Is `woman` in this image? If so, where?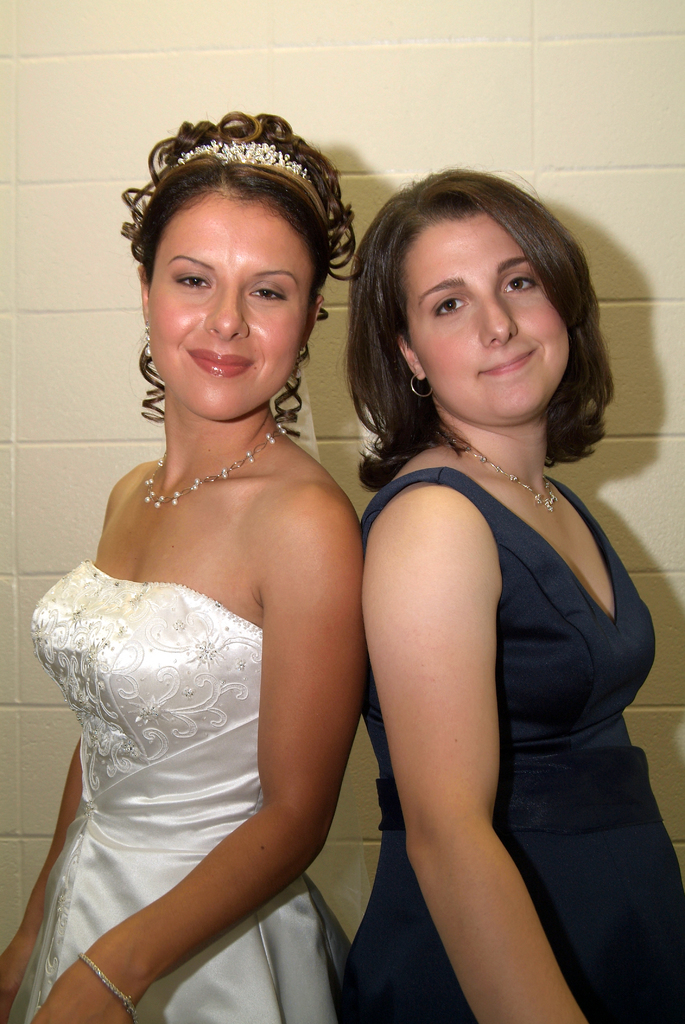
Yes, at BBox(3, 118, 383, 1021).
